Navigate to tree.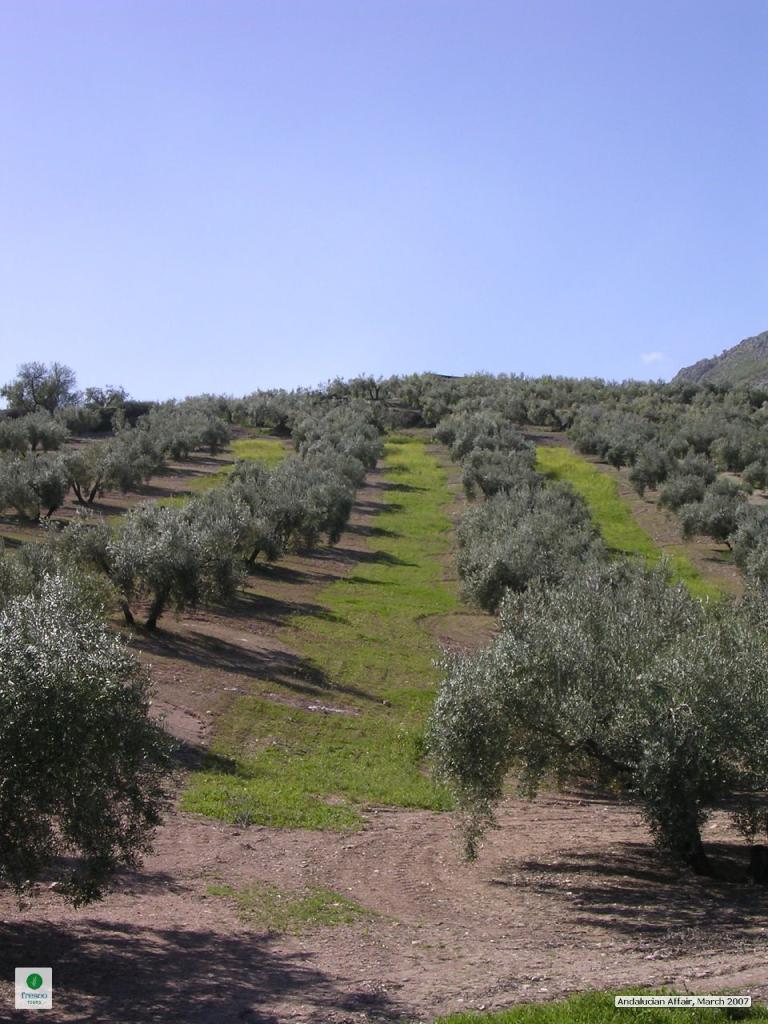
Navigation target: [left=120, top=431, right=162, bottom=470].
